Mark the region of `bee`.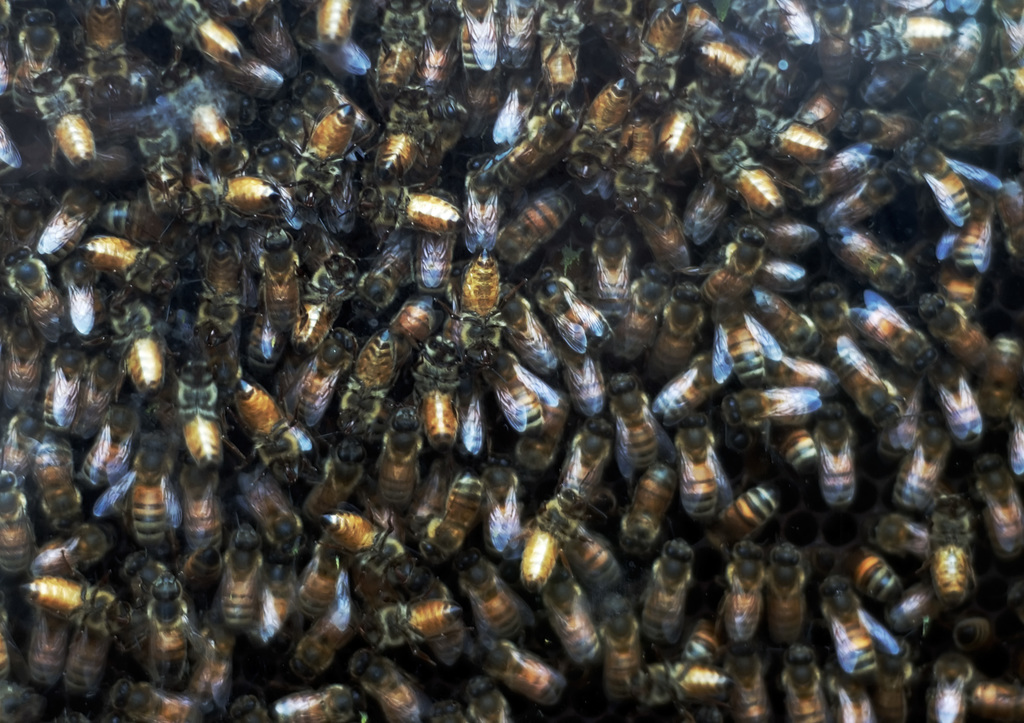
Region: {"left": 598, "top": 266, "right": 668, "bottom": 380}.
